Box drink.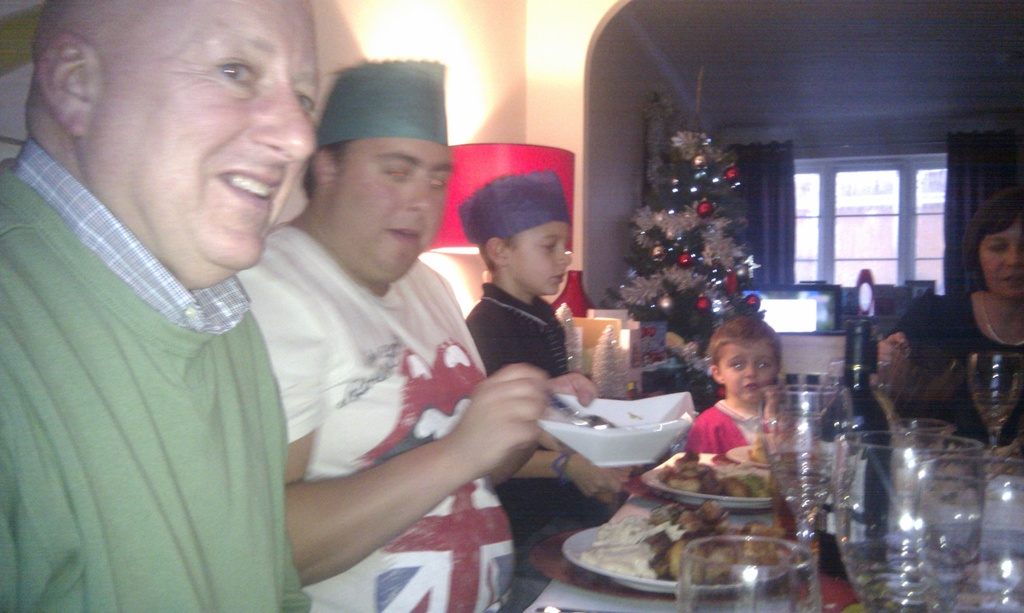
818, 318, 895, 578.
